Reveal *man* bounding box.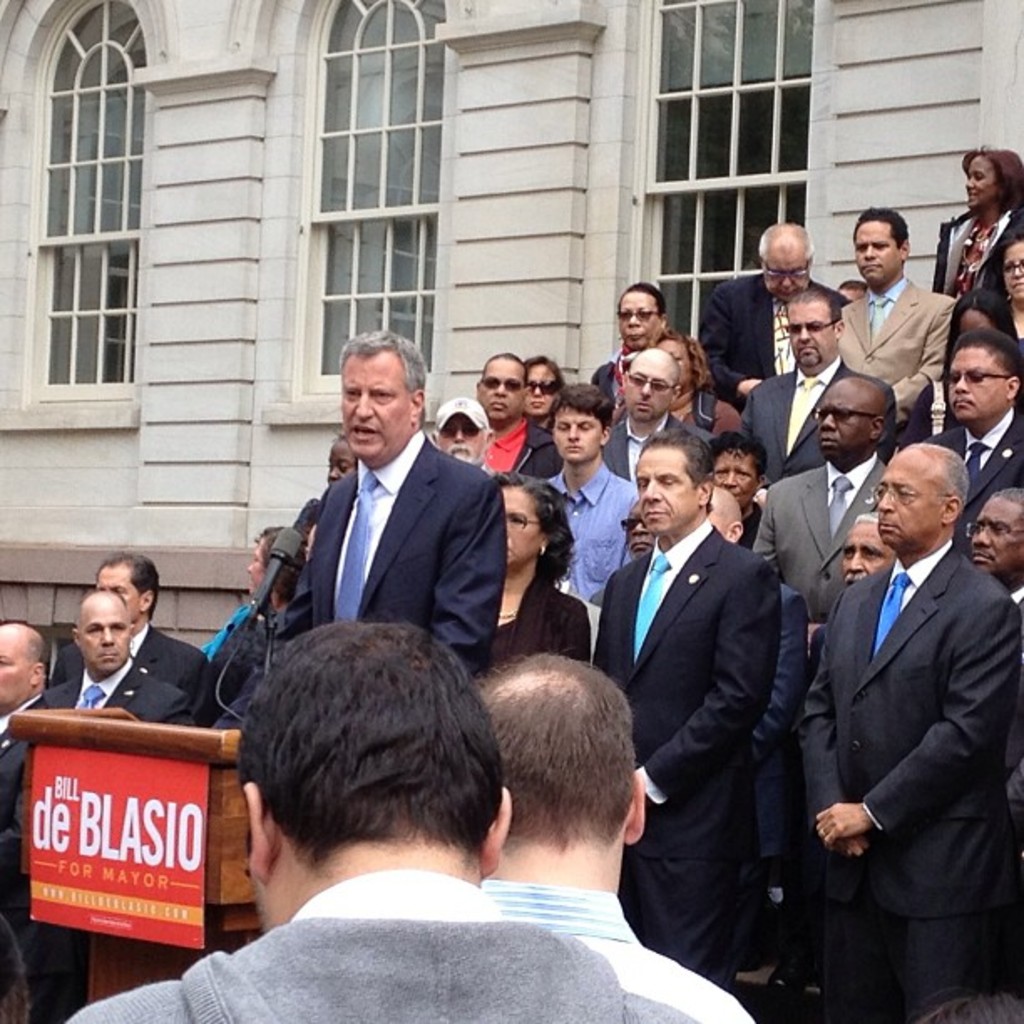
Revealed: bbox=[591, 430, 785, 991].
